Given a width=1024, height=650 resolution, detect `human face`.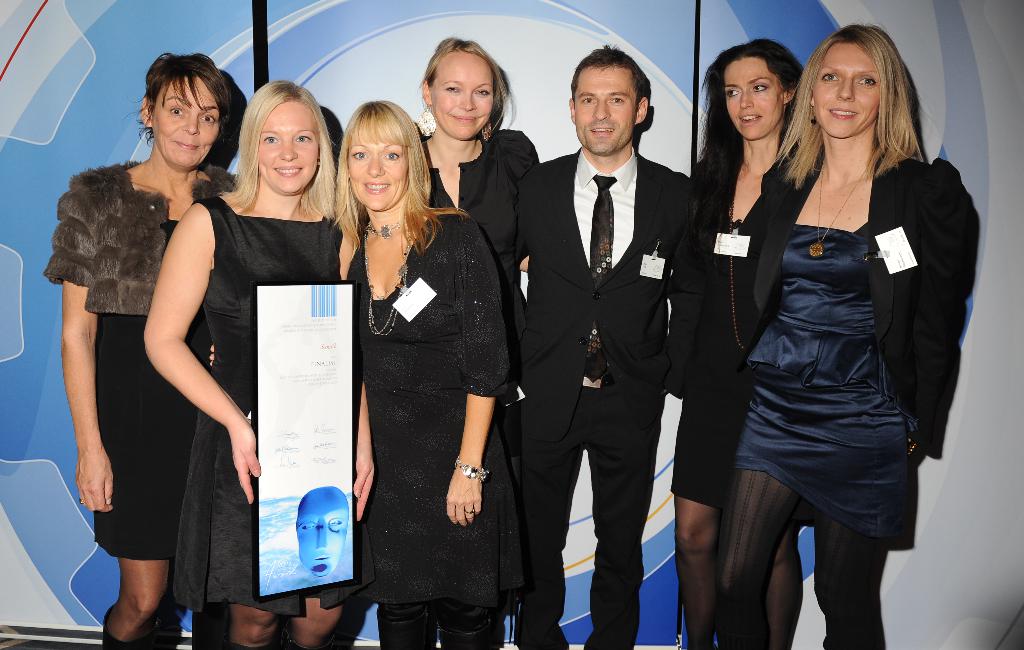
Rect(295, 486, 345, 576).
